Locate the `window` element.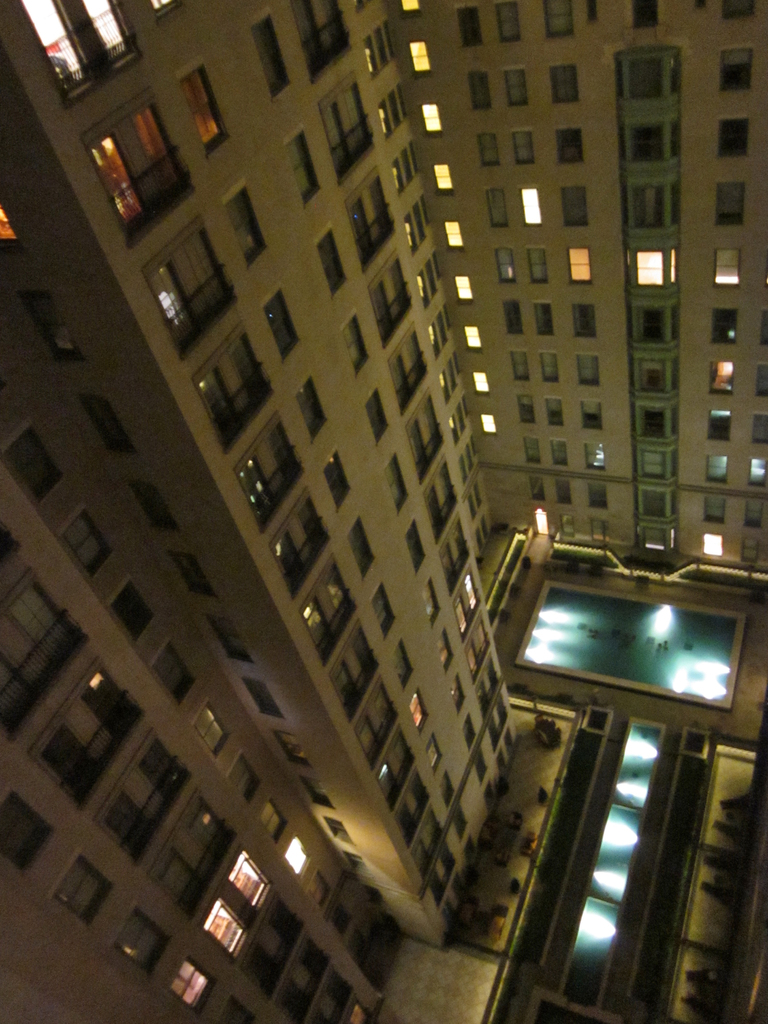
Element bbox: 259:799:289:842.
